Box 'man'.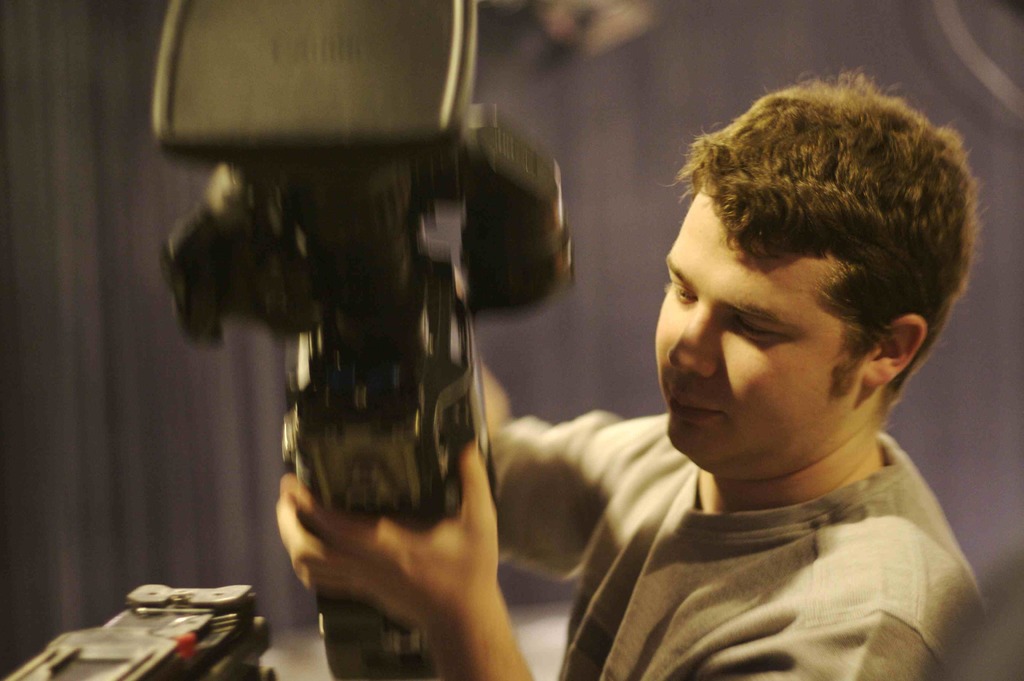
box(269, 62, 1023, 680).
